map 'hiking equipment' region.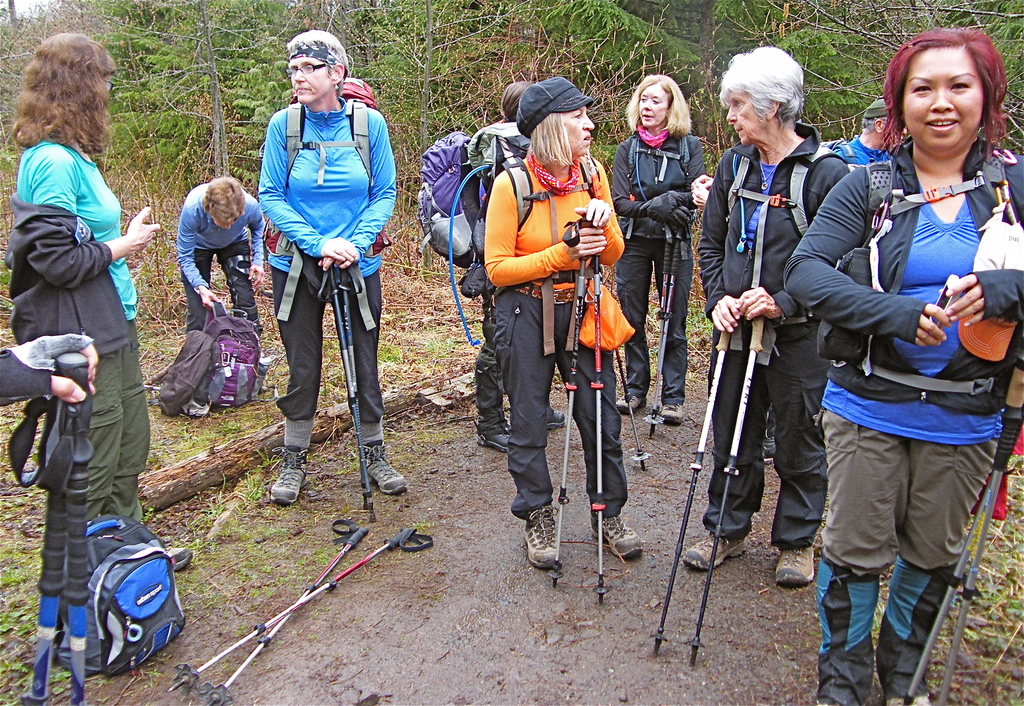
Mapped to [58, 511, 183, 671].
